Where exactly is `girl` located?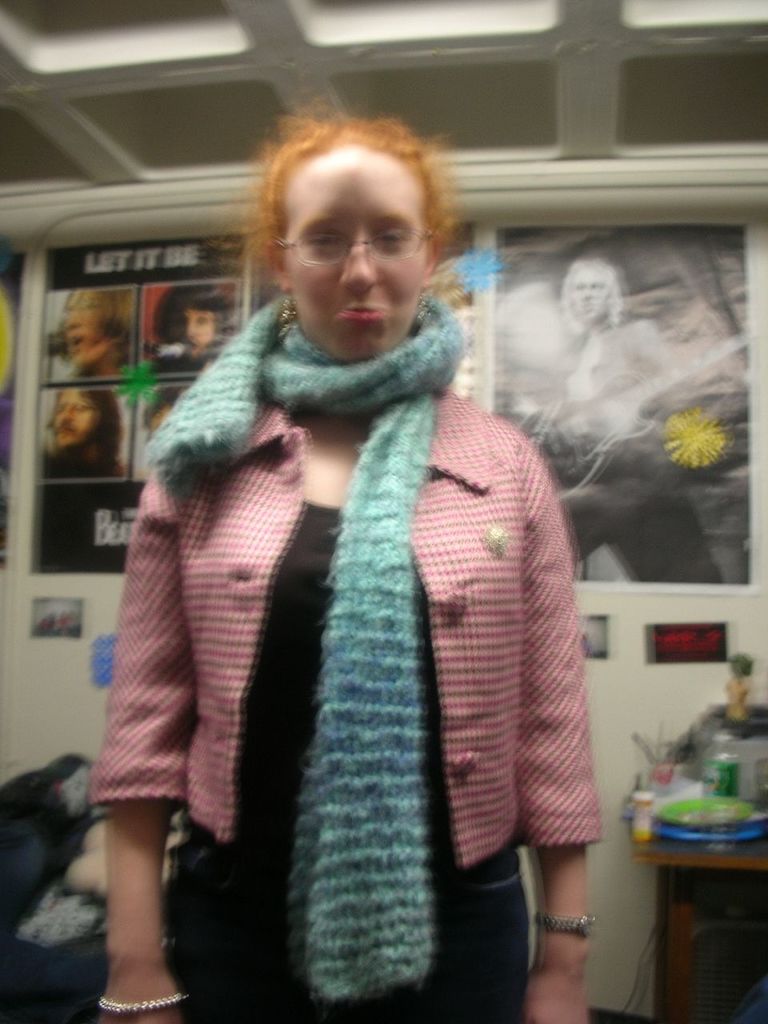
Its bounding box is x1=94, y1=96, x2=601, y2=1023.
